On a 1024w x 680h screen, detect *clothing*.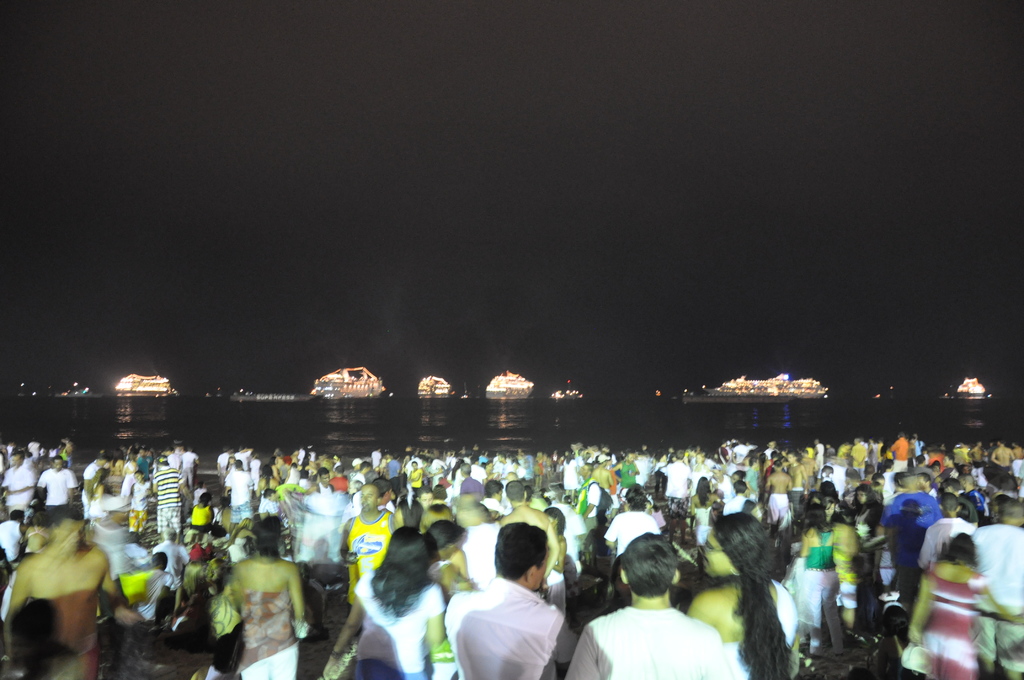
detection(973, 523, 1023, 668).
